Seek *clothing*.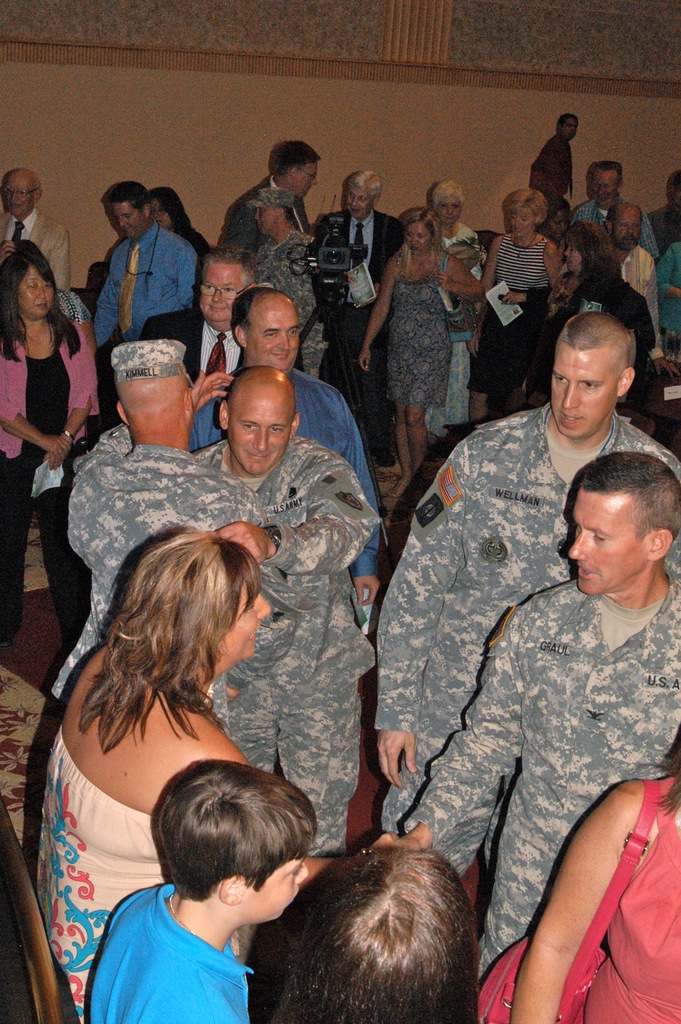
region(383, 407, 680, 841).
